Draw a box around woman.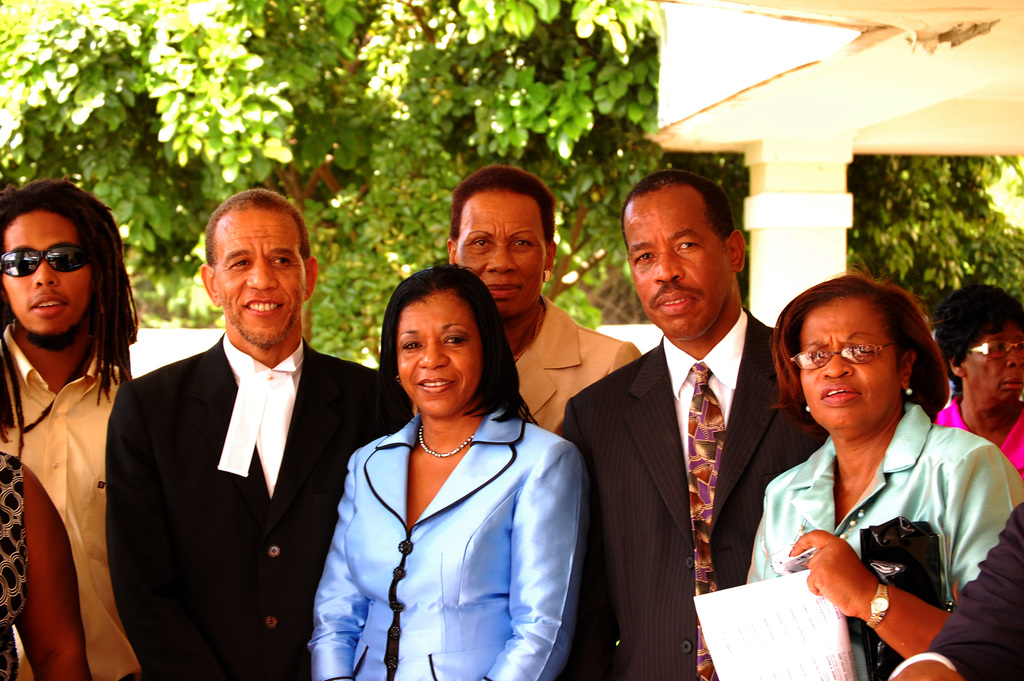
bbox=(751, 252, 1003, 669).
